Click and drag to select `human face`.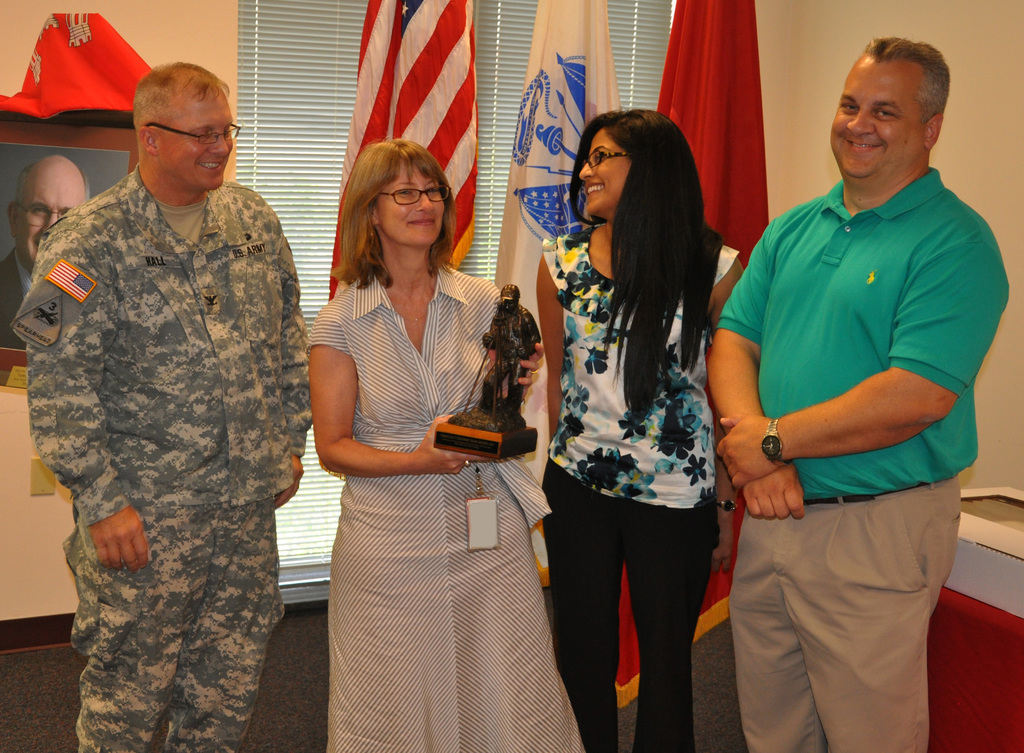
Selection: <bbox>833, 69, 922, 172</bbox>.
